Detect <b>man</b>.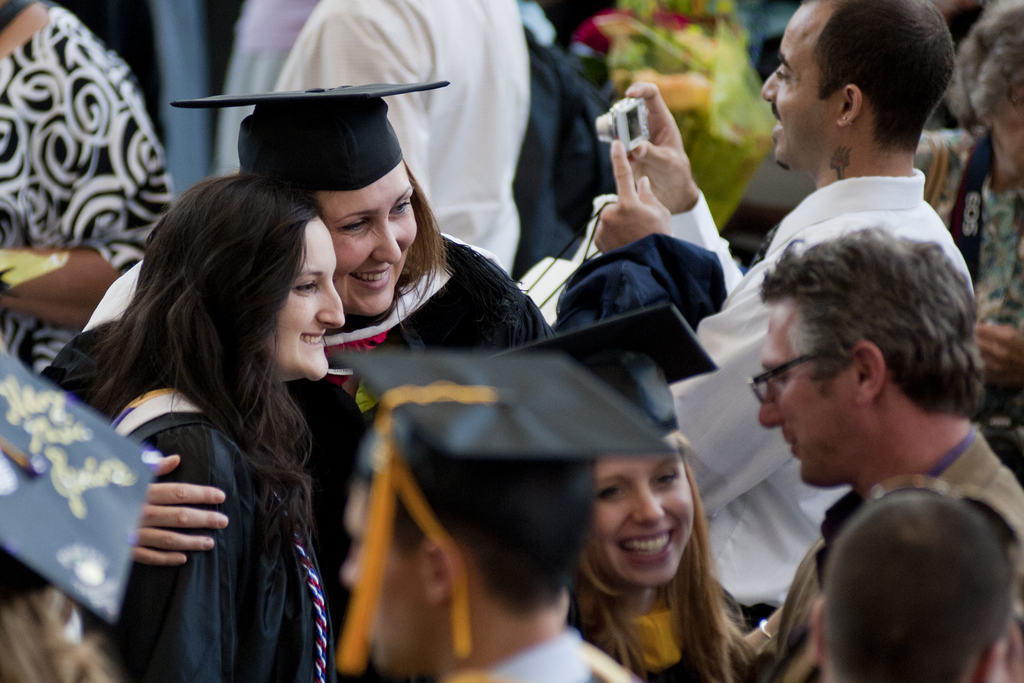
Detected at [342,348,648,682].
